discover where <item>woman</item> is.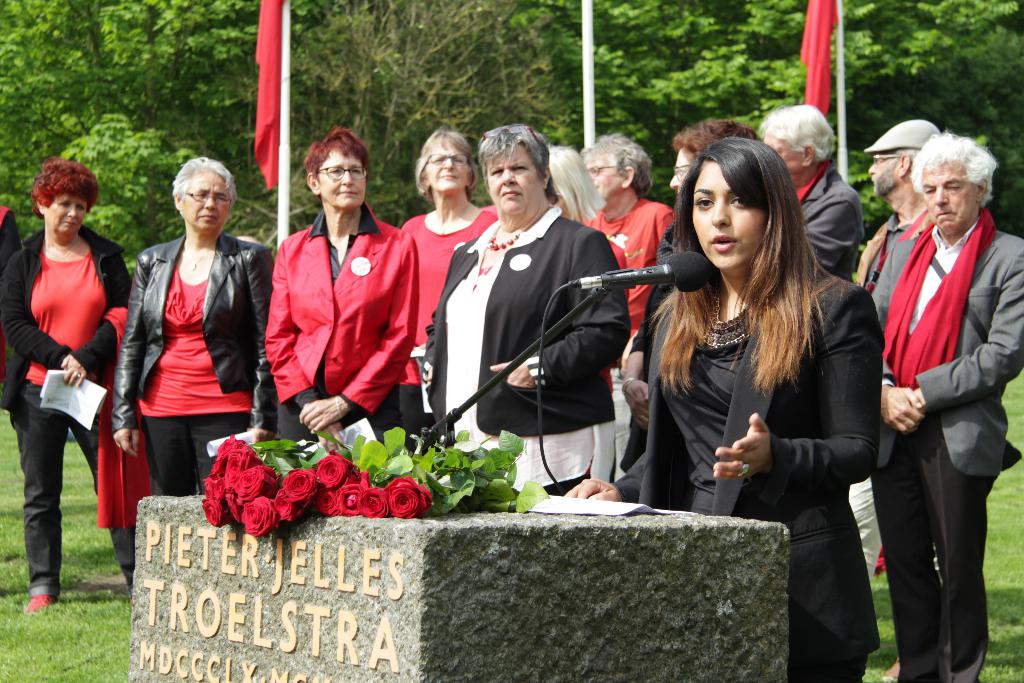
Discovered at crop(1, 156, 134, 606).
